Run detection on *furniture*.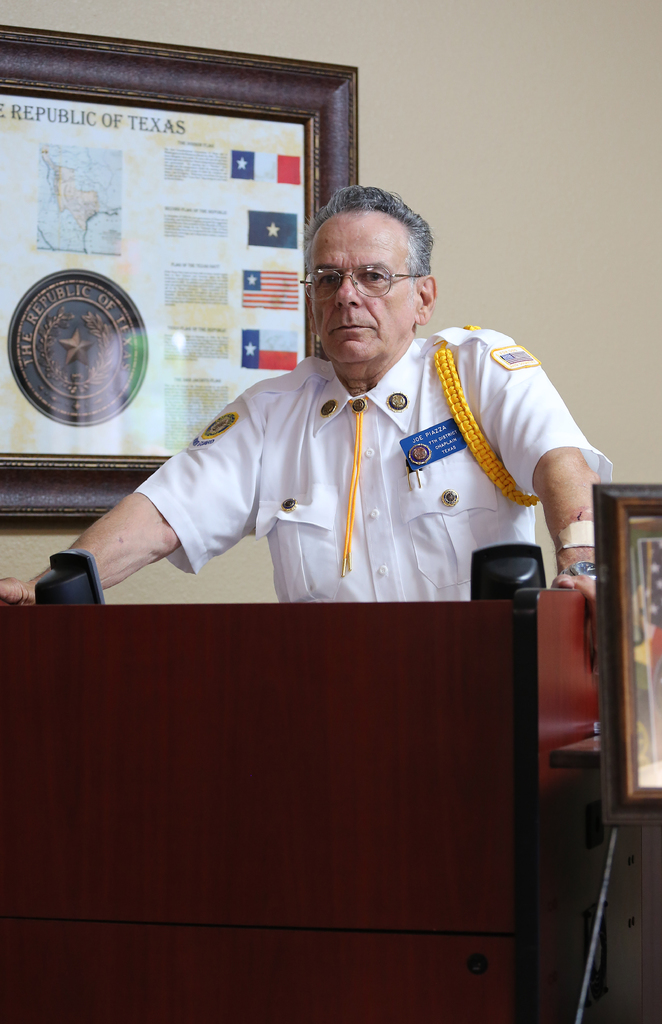
Result: [left=0, top=590, right=604, bottom=1023].
